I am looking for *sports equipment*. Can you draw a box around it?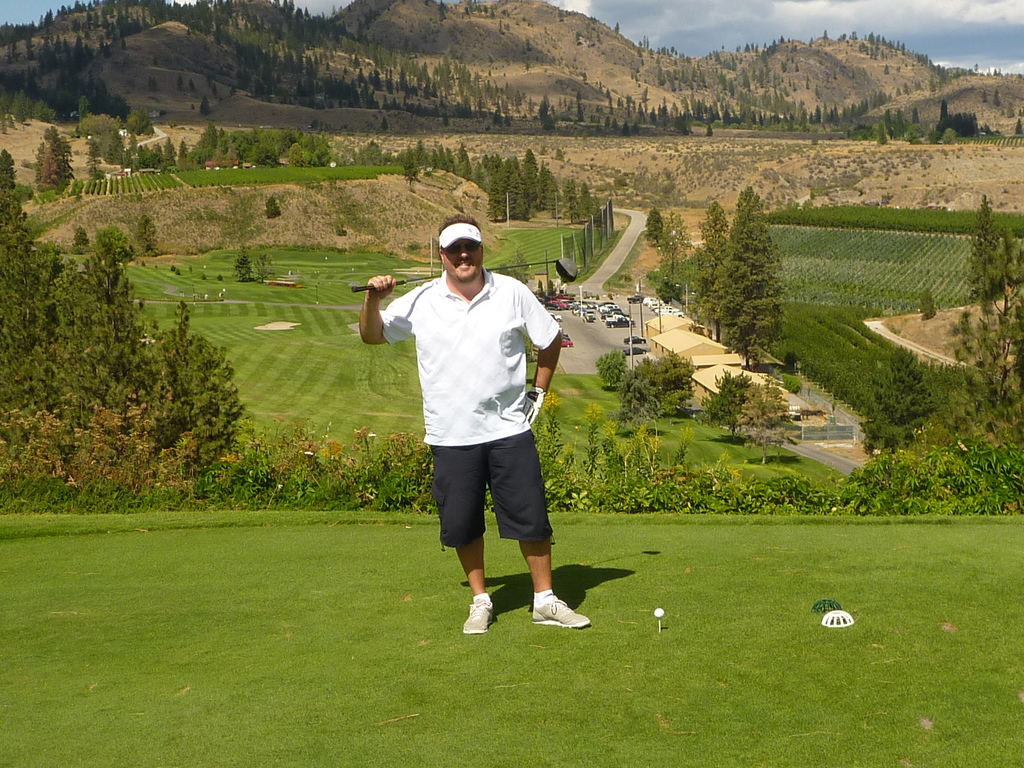
Sure, the bounding box is select_region(653, 605, 668, 620).
